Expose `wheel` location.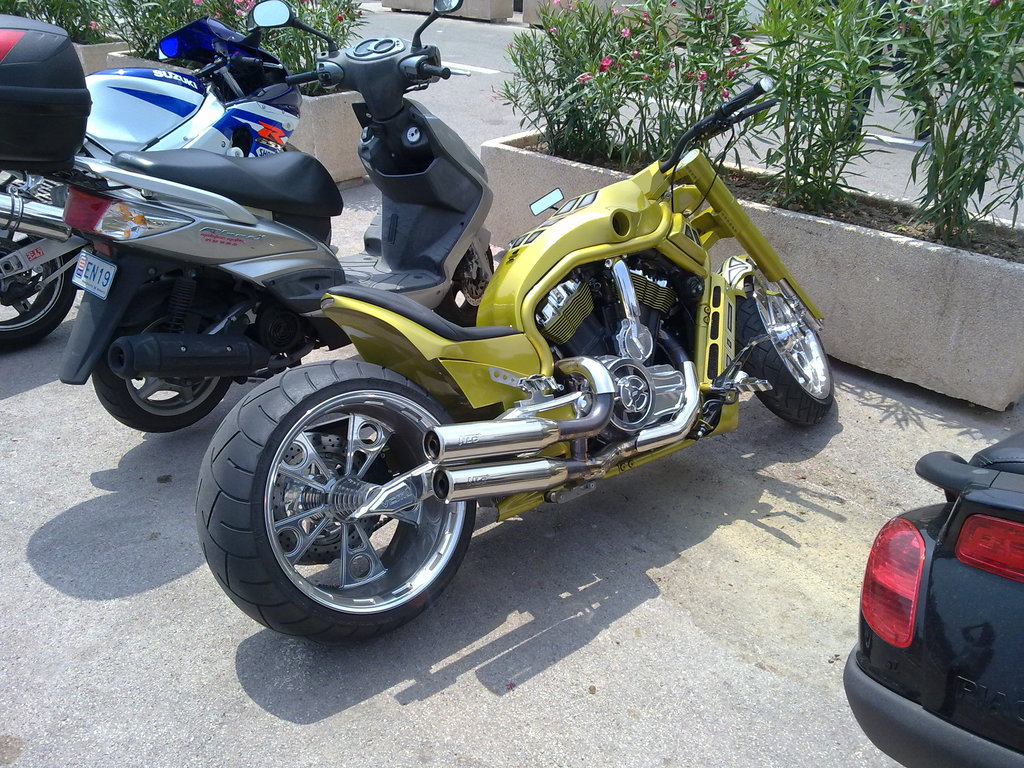
Exposed at {"x1": 432, "y1": 231, "x2": 501, "y2": 327}.
